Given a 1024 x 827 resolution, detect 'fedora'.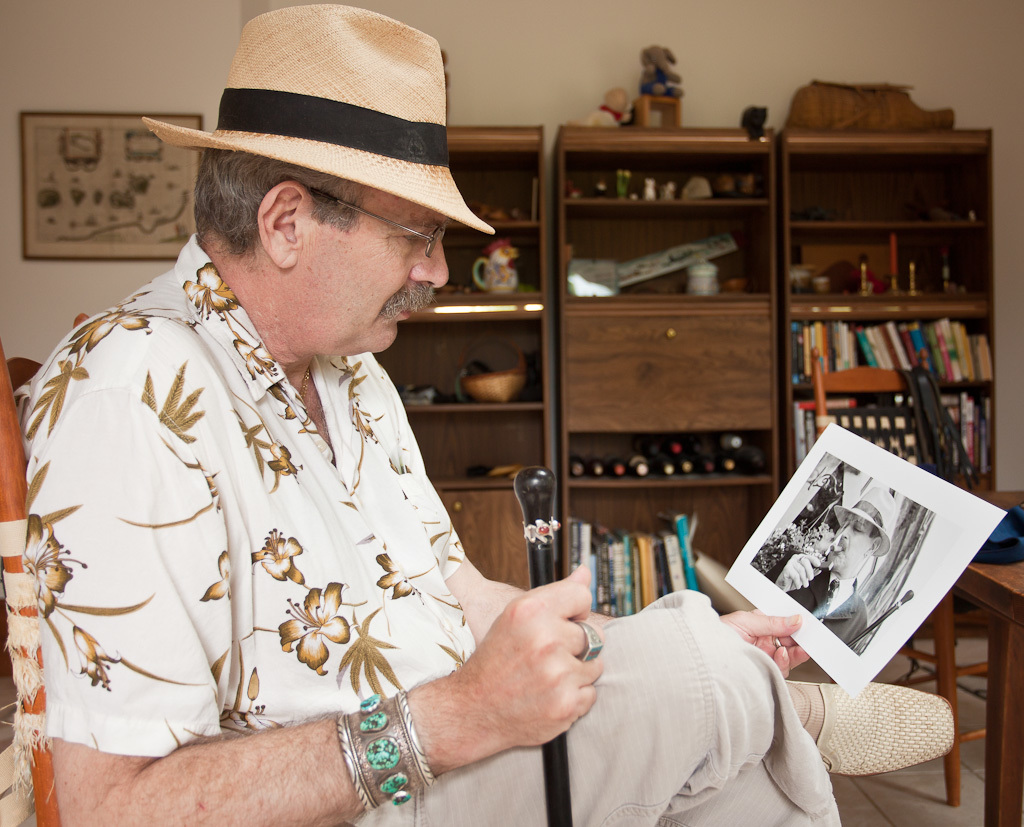
left=137, top=0, right=498, bottom=231.
